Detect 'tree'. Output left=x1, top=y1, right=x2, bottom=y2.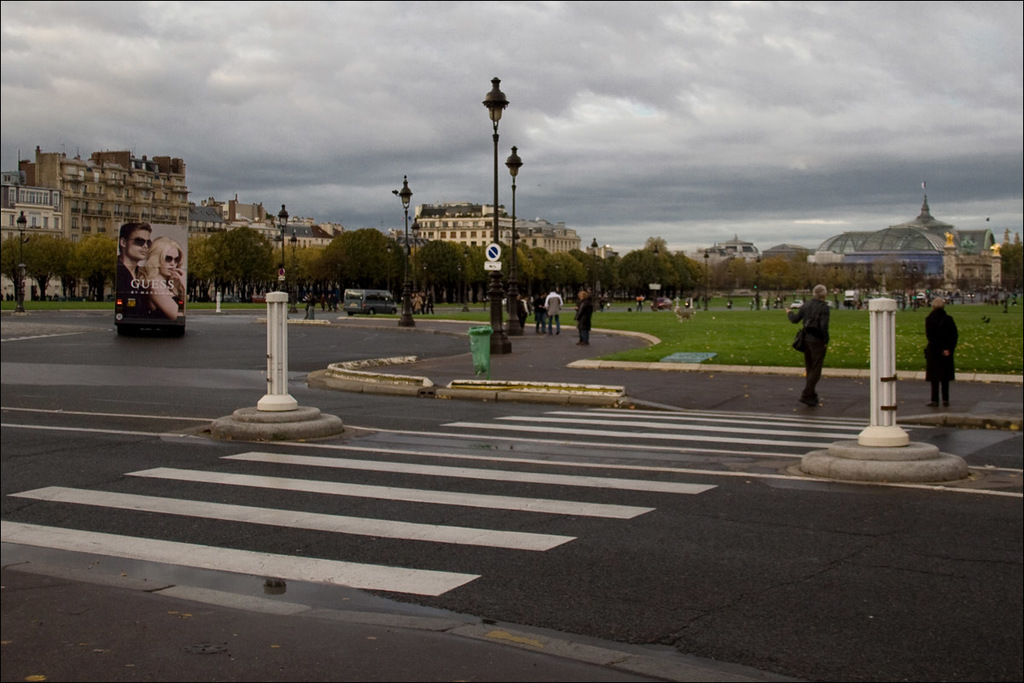
left=553, top=246, right=593, bottom=305.
